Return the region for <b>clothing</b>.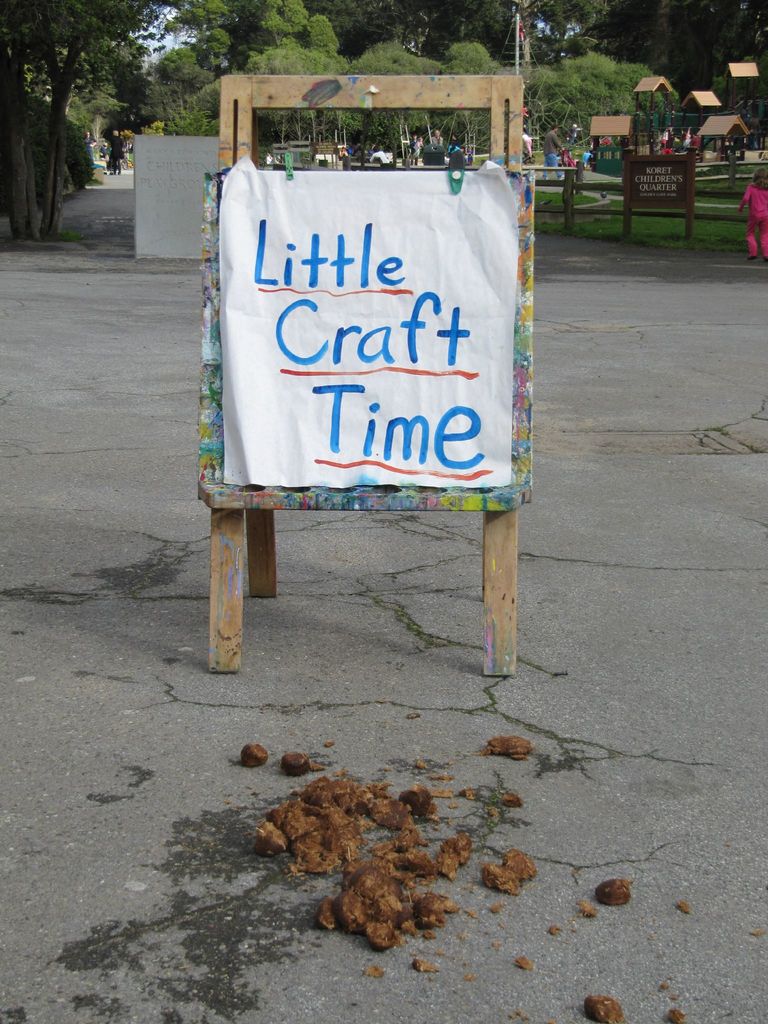
732:175:767:255.
